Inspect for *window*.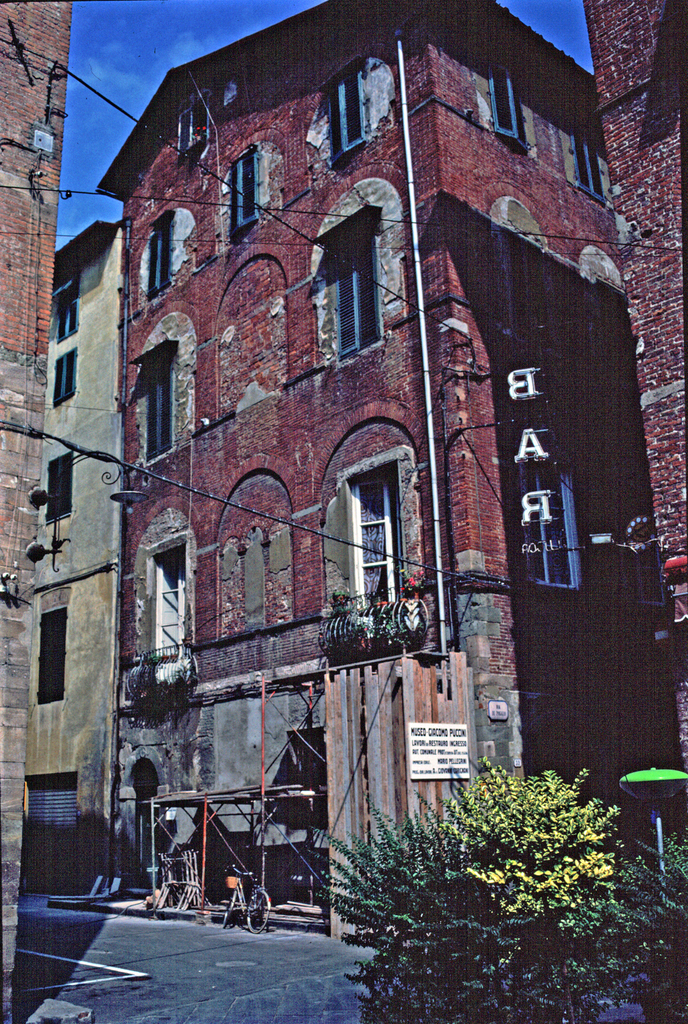
Inspection: [231,147,268,239].
